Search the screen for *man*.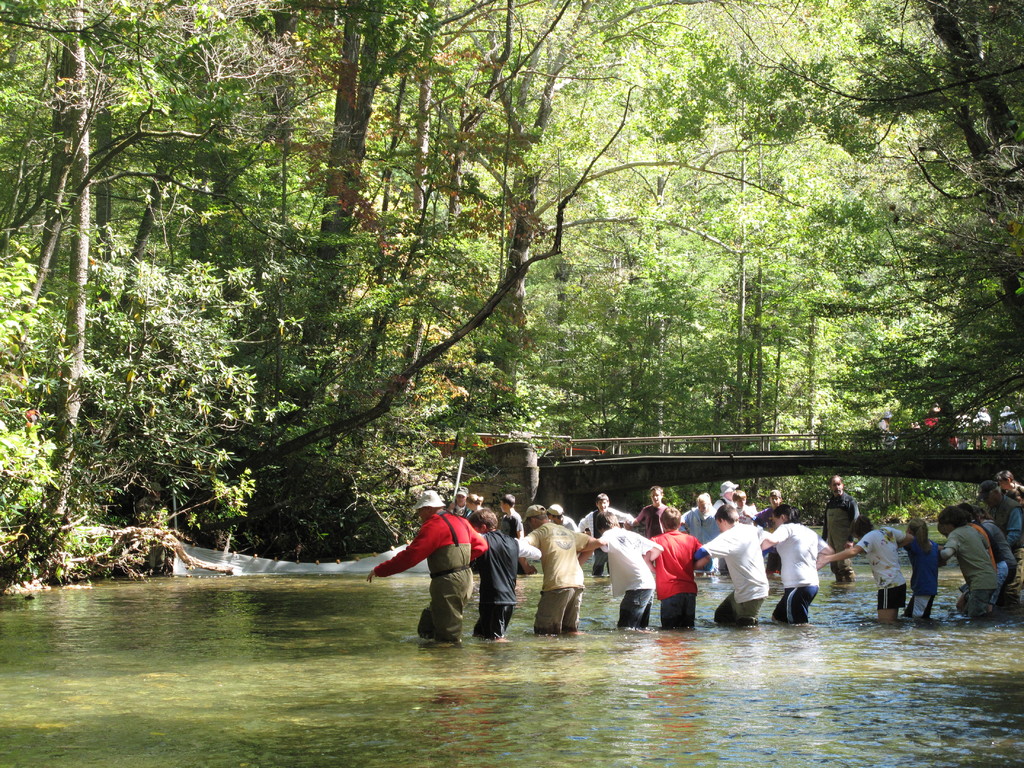
Found at select_region(377, 495, 504, 650).
